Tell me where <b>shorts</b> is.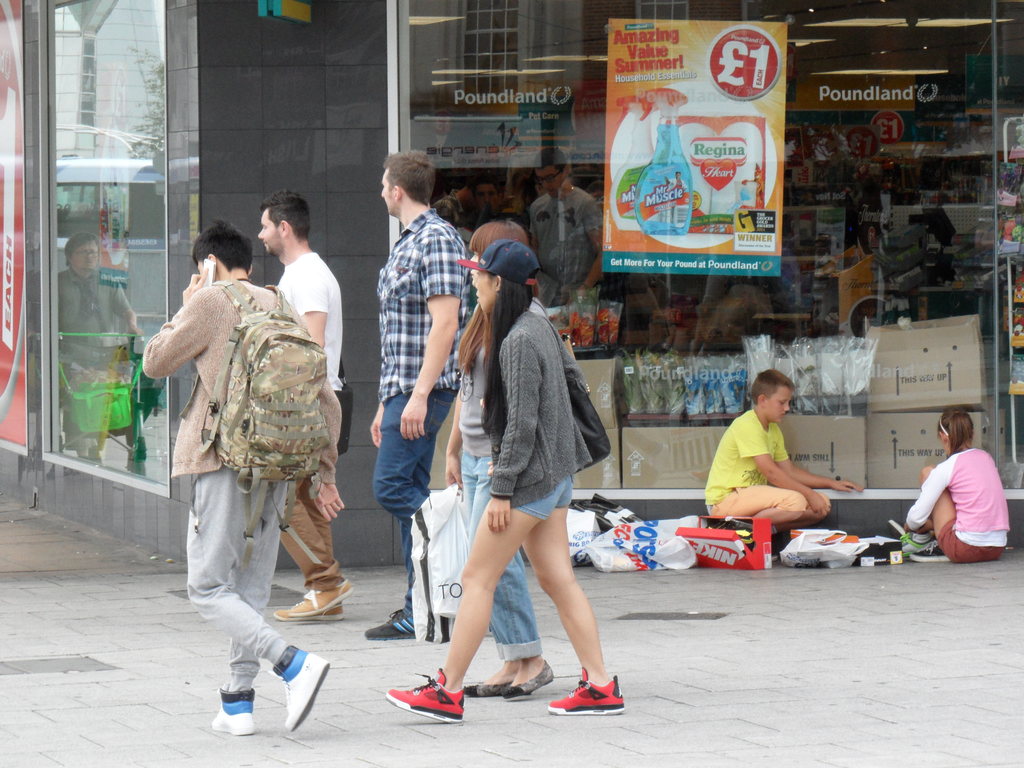
<b>shorts</b> is at [x1=524, y1=476, x2=571, y2=516].
